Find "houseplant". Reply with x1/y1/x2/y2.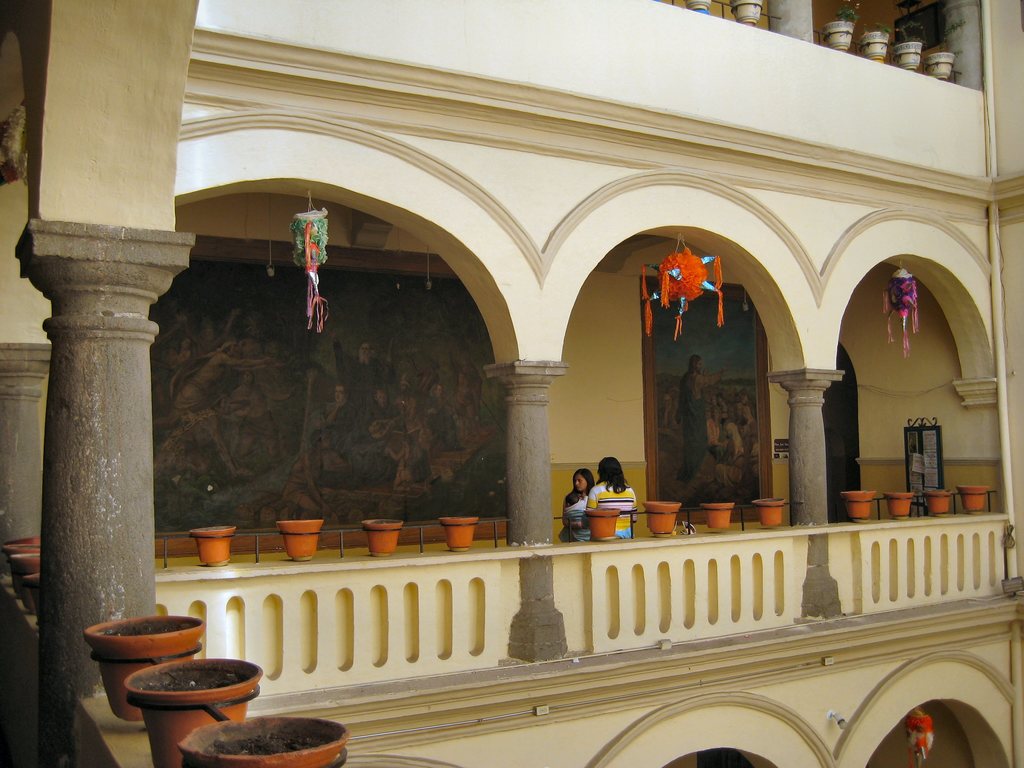
860/20/895/61.
